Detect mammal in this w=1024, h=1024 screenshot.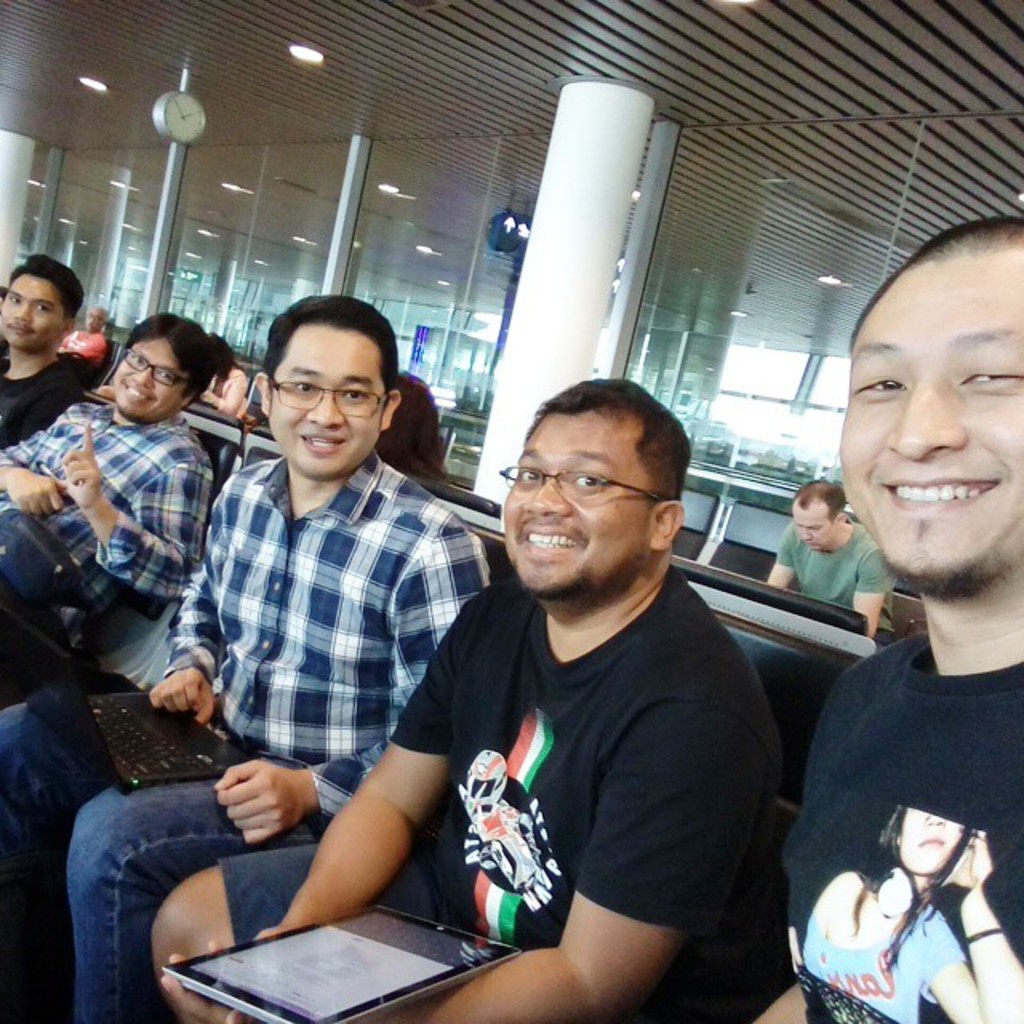
Detection: pyautogui.locateOnScreen(0, 258, 94, 456).
